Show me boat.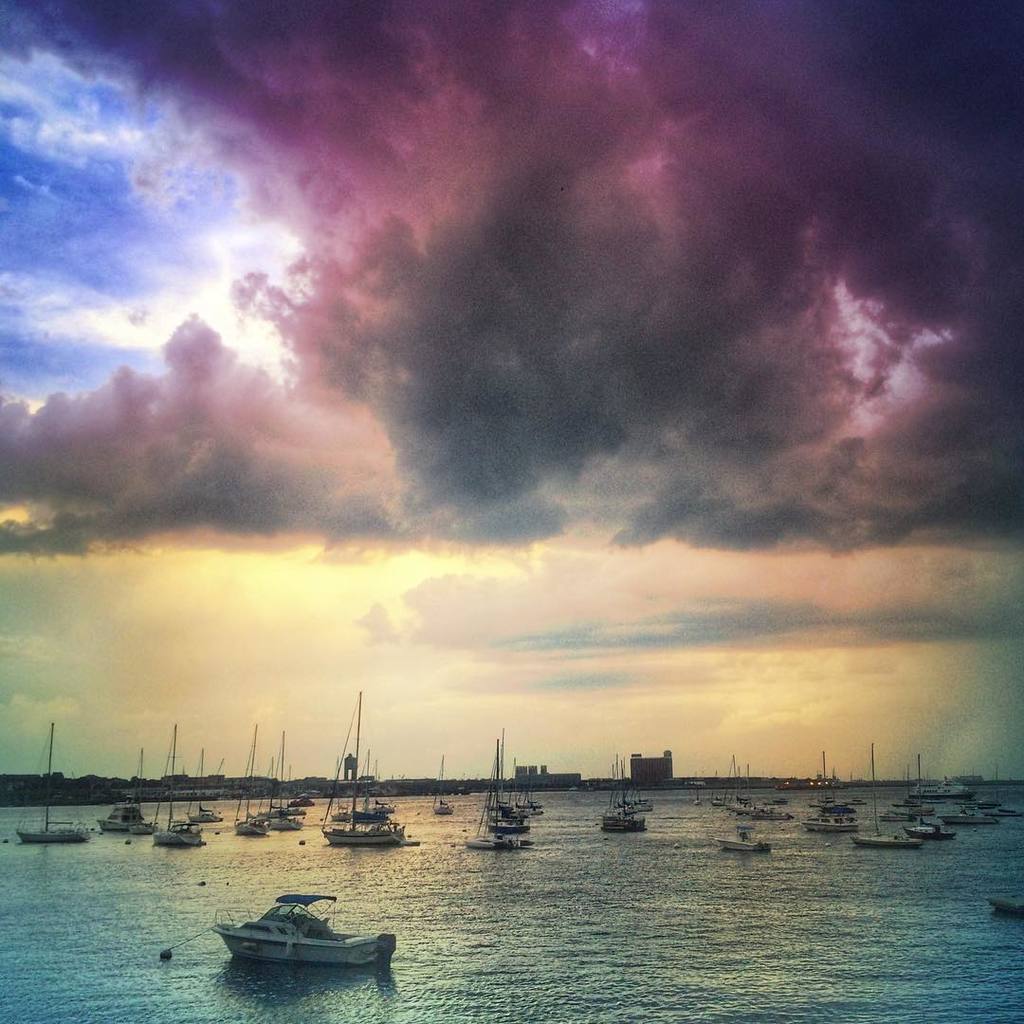
boat is here: 333:745:390:824.
